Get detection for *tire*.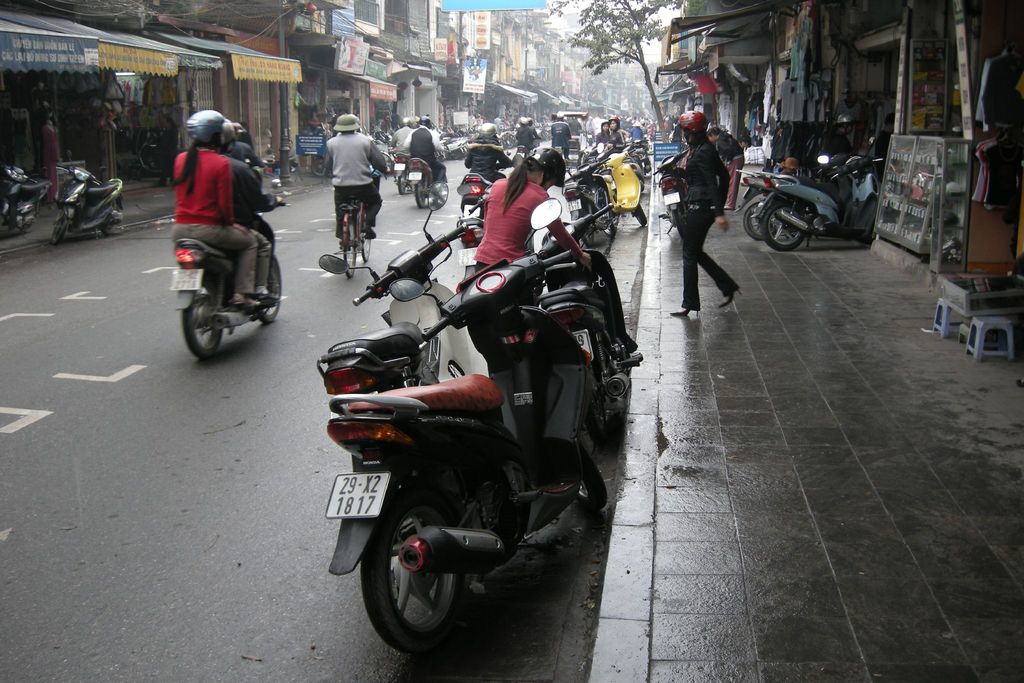
Detection: locate(413, 185, 427, 210).
